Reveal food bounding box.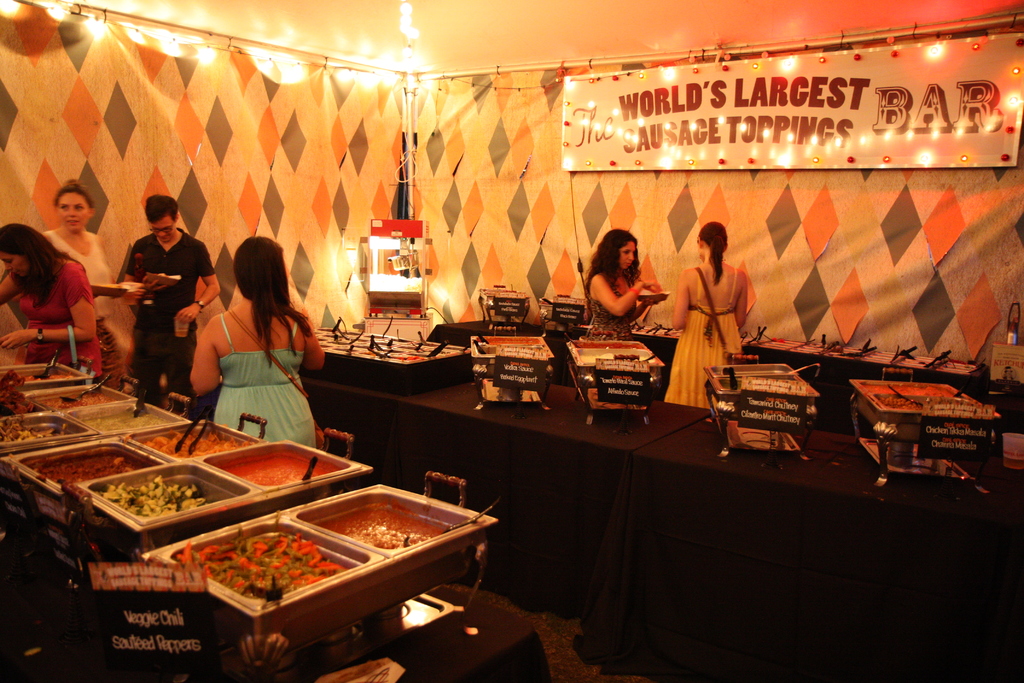
Revealed: {"left": 0, "top": 366, "right": 46, "bottom": 418}.
